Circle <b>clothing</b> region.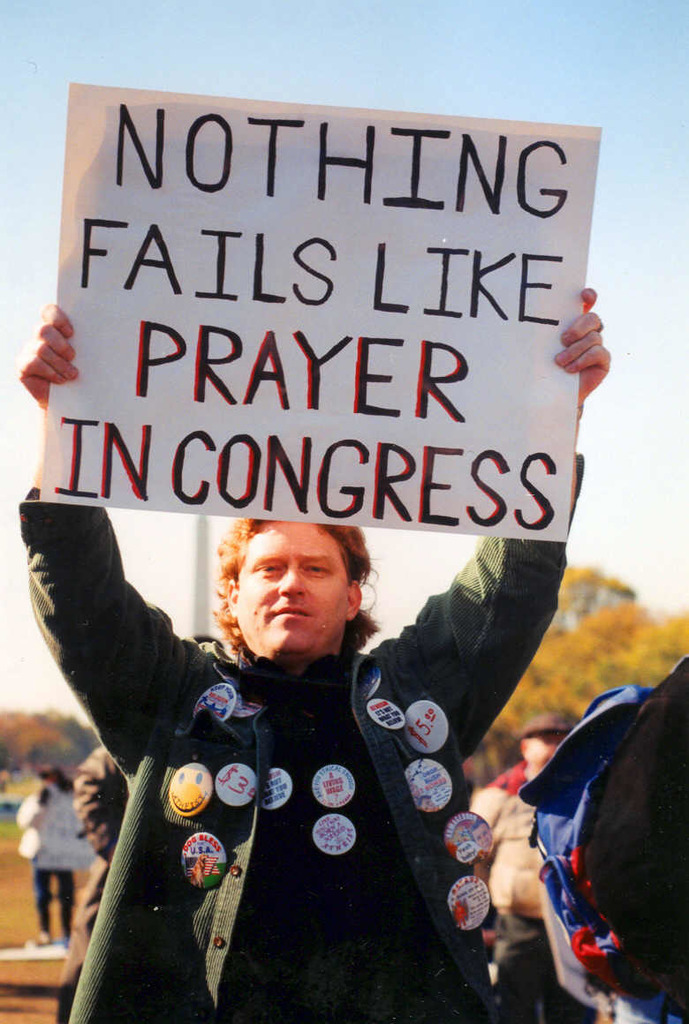
Region: bbox=[575, 650, 688, 1023].
